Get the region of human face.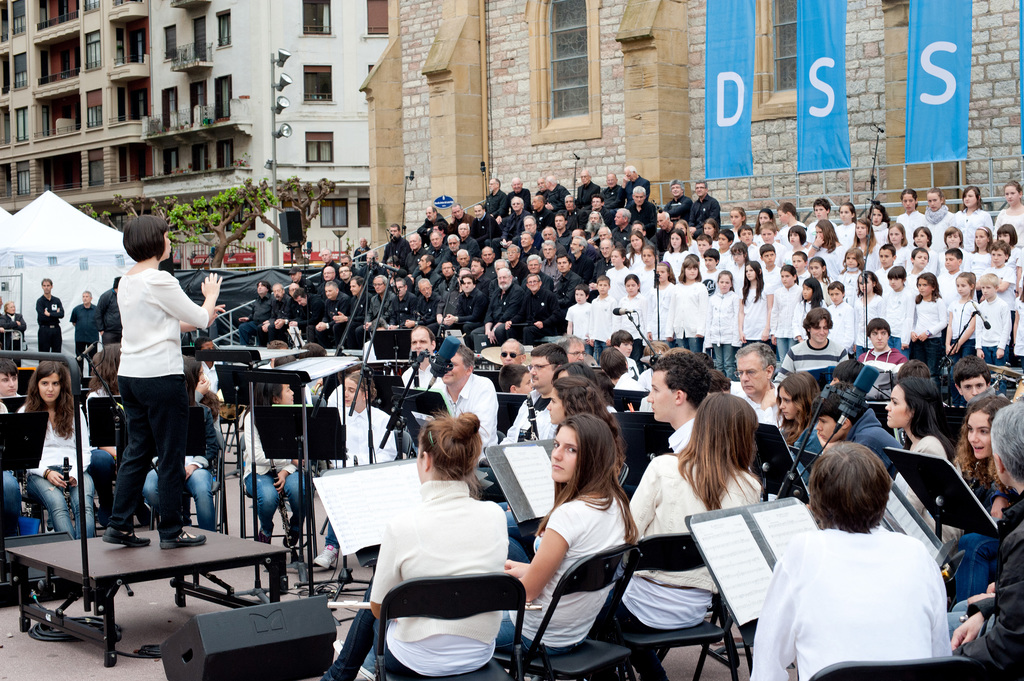
rect(551, 425, 576, 482).
